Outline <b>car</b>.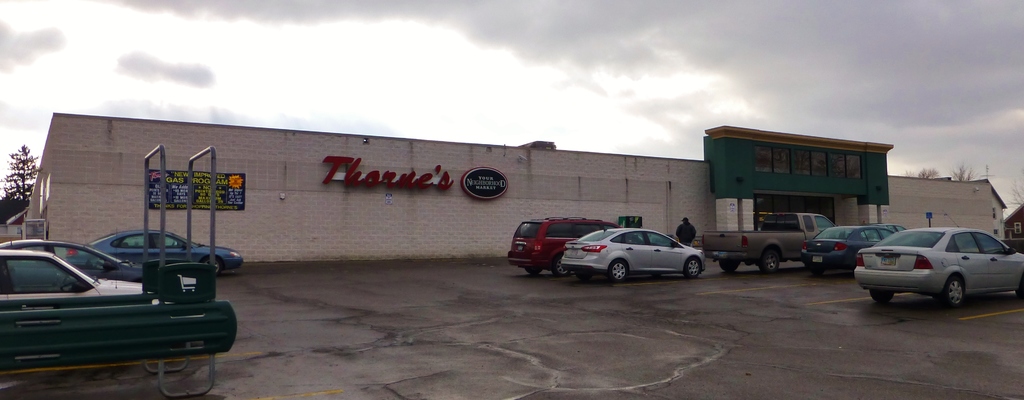
Outline: x1=81, y1=226, x2=257, y2=269.
